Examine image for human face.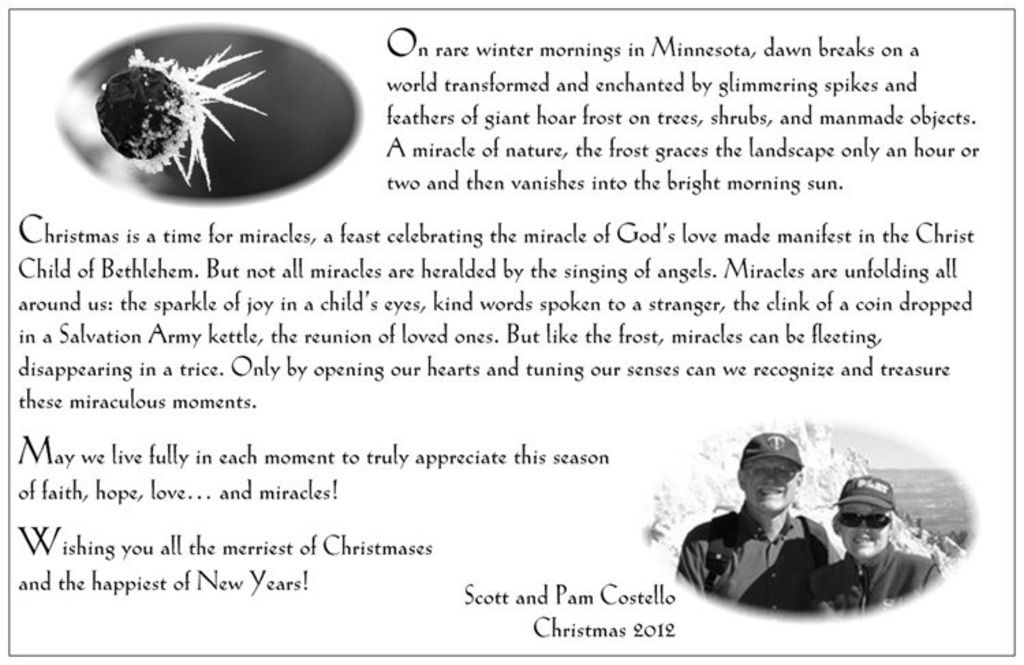
Examination result: <region>748, 453, 791, 512</region>.
